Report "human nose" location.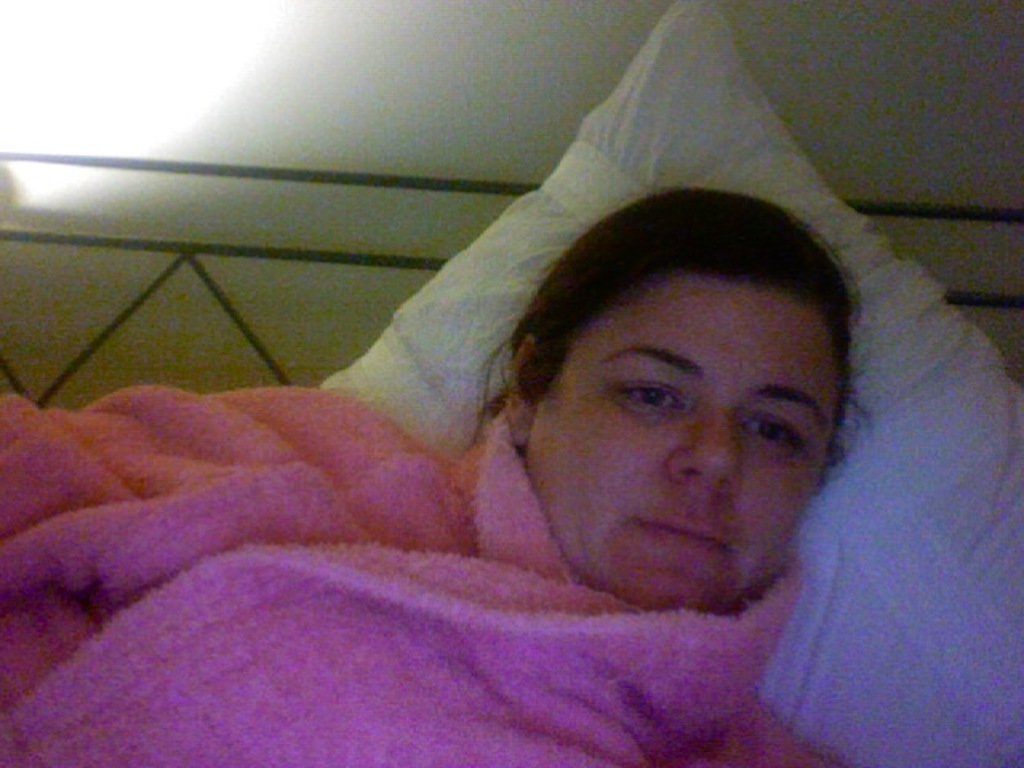
Report: box(664, 414, 741, 494).
